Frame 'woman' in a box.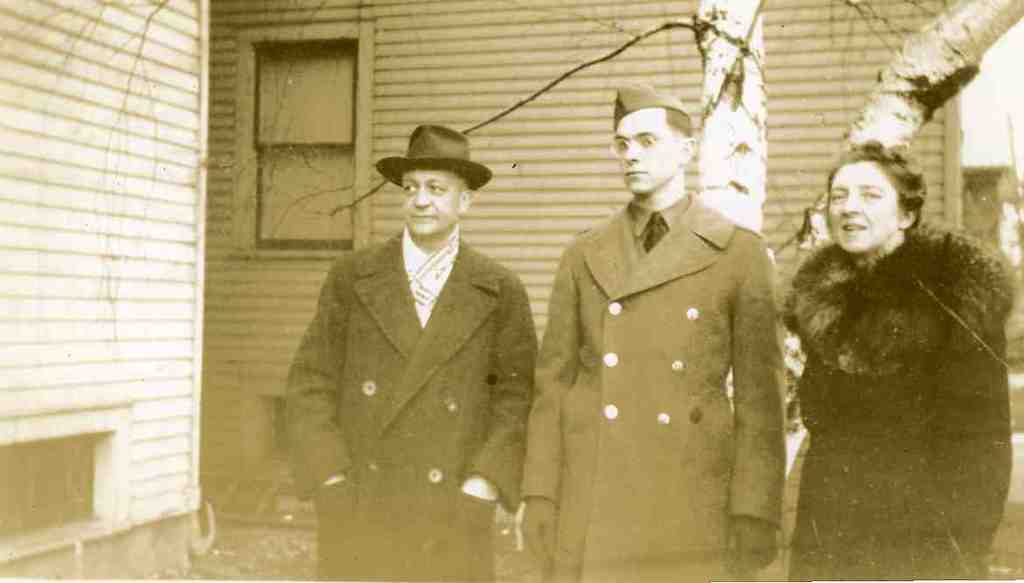
detection(777, 121, 999, 579).
